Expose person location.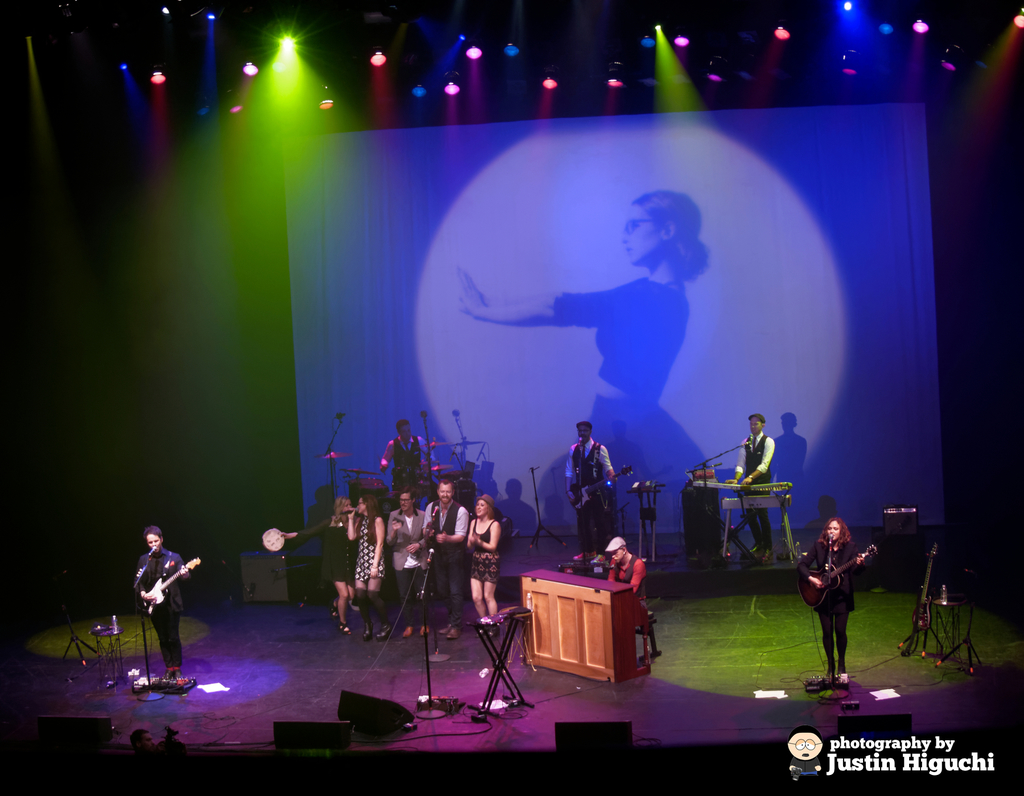
Exposed at {"left": 563, "top": 413, "right": 621, "bottom": 553}.
